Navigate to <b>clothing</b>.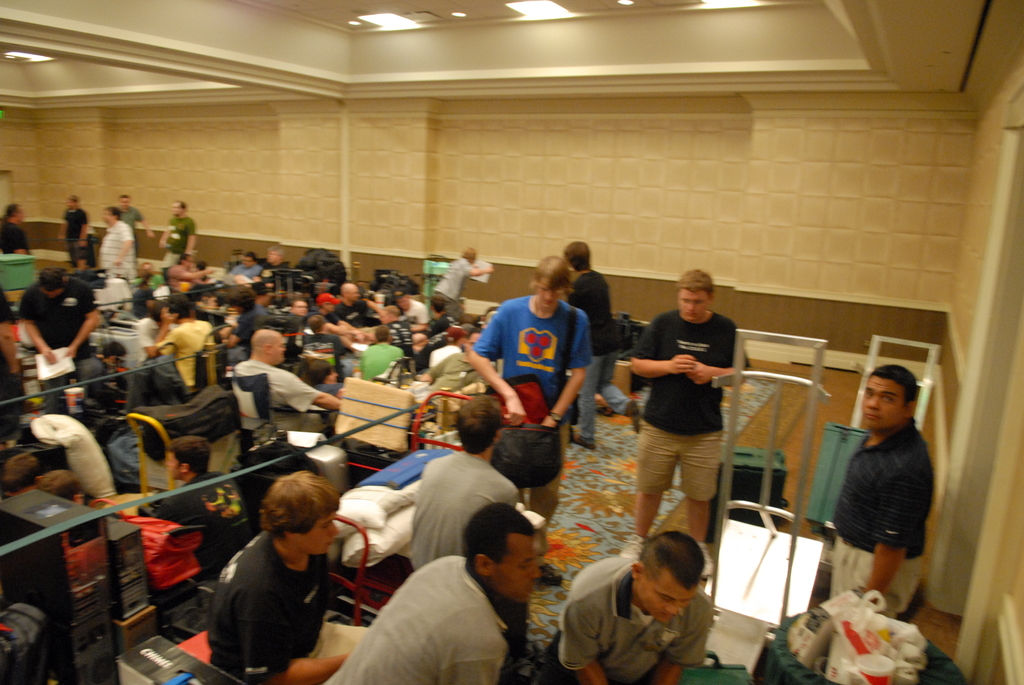
Navigation target: [x1=65, y1=206, x2=92, y2=260].
